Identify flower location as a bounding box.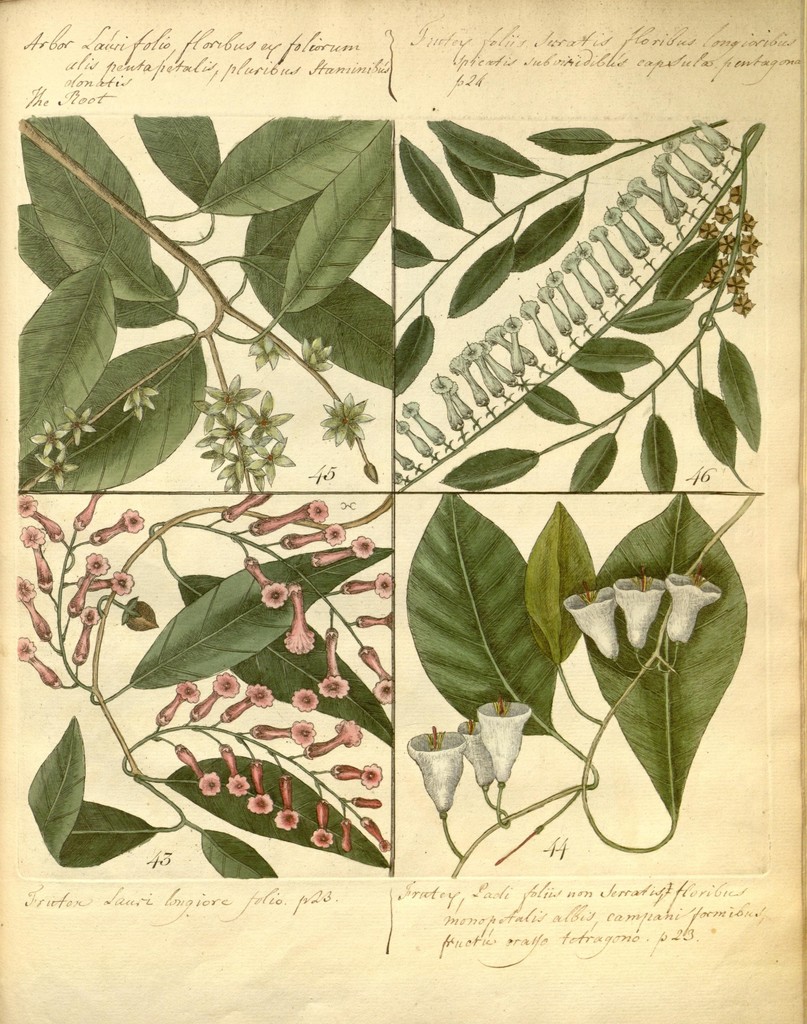
x1=359, y1=615, x2=392, y2=632.
